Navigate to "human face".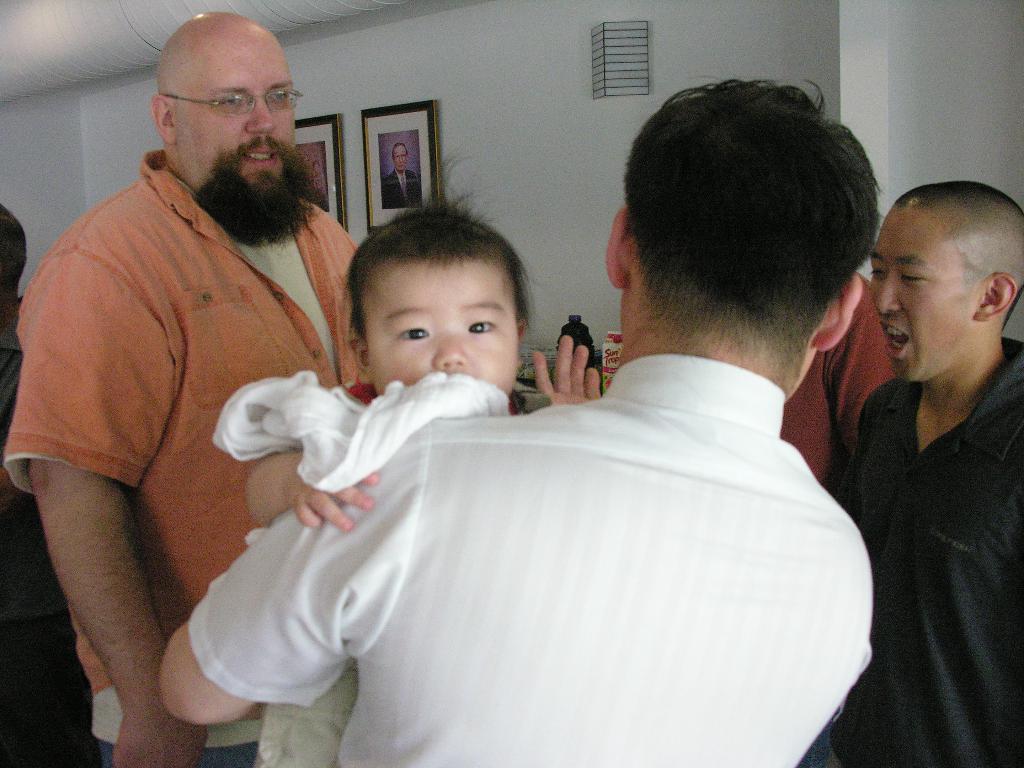
Navigation target: 395/147/406/171.
